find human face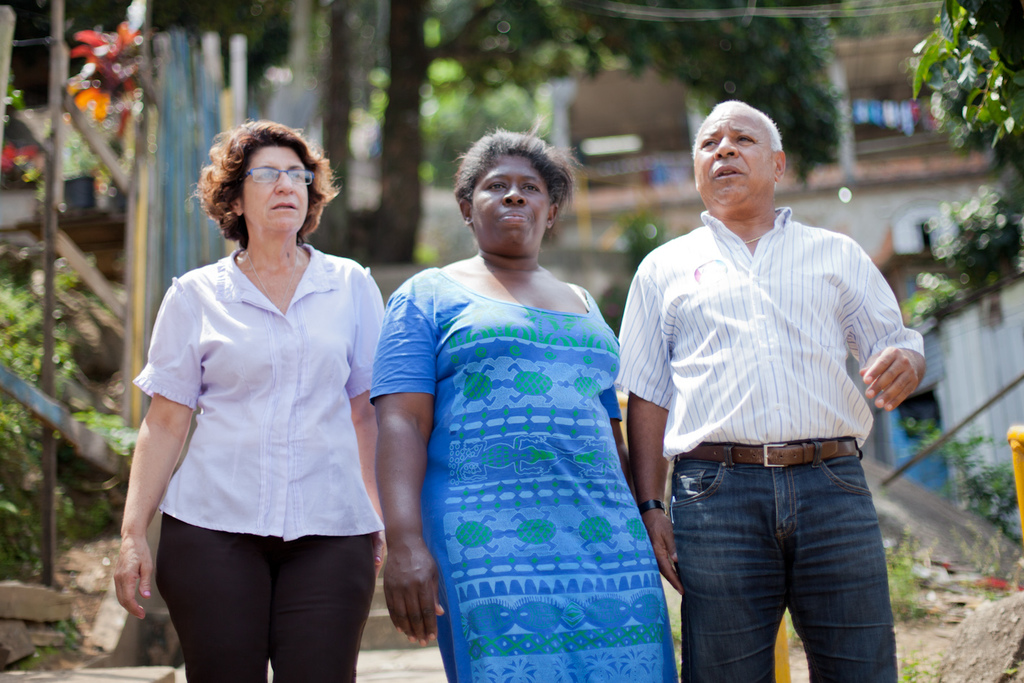
detection(240, 147, 307, 241)
